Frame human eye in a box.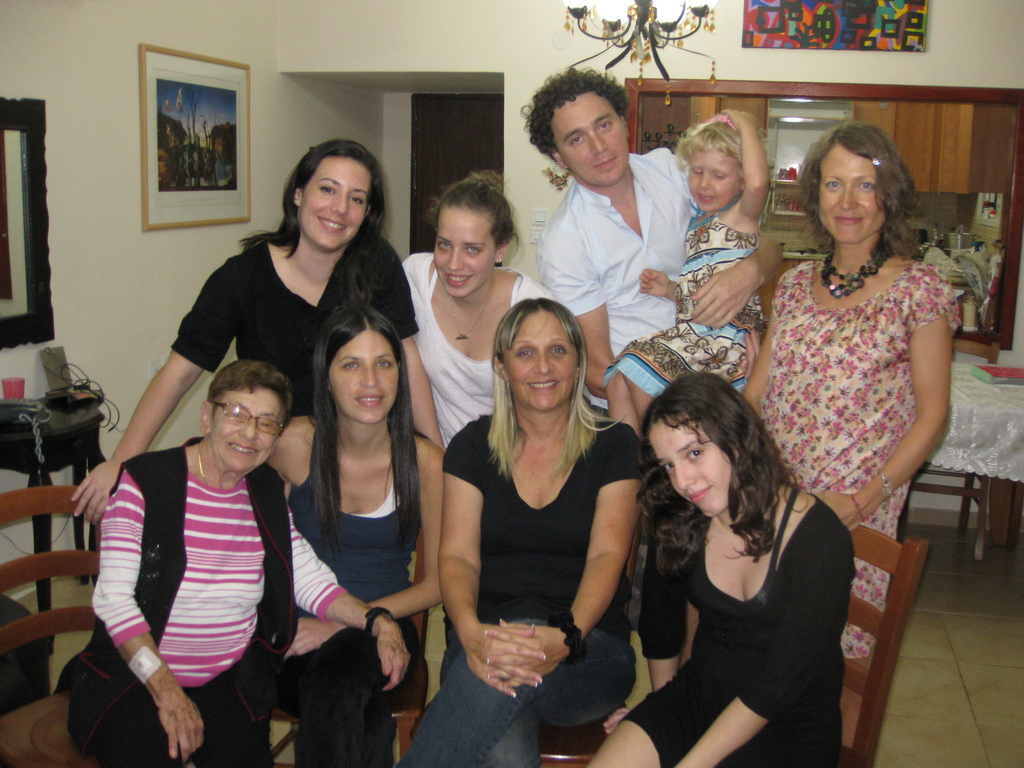
685 448 705 463.
